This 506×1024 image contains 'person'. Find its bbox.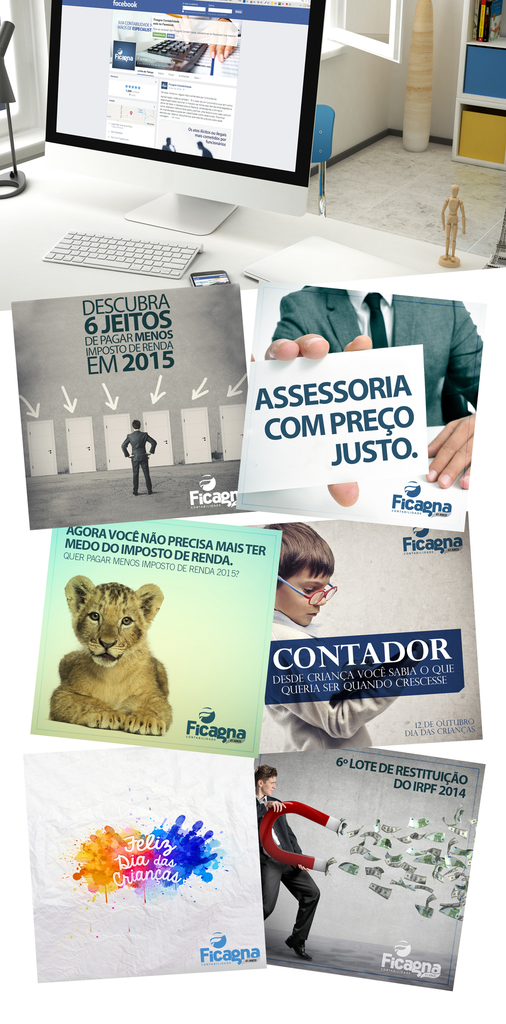
[118,413,158,495].
